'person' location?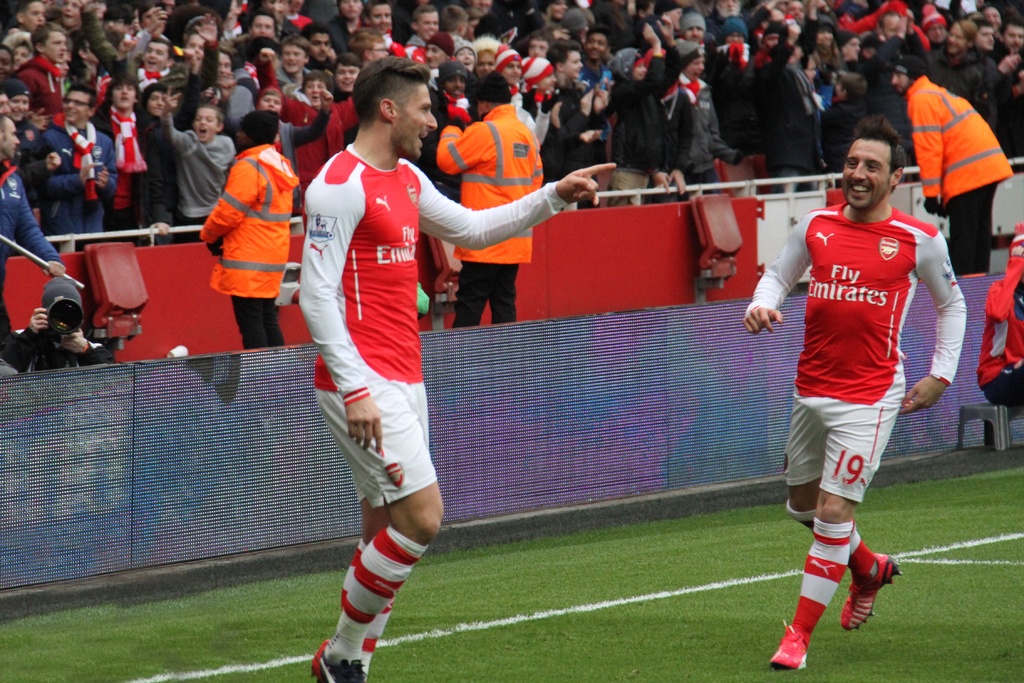
[x1=309, y1=54, x2=619, y2=682]
